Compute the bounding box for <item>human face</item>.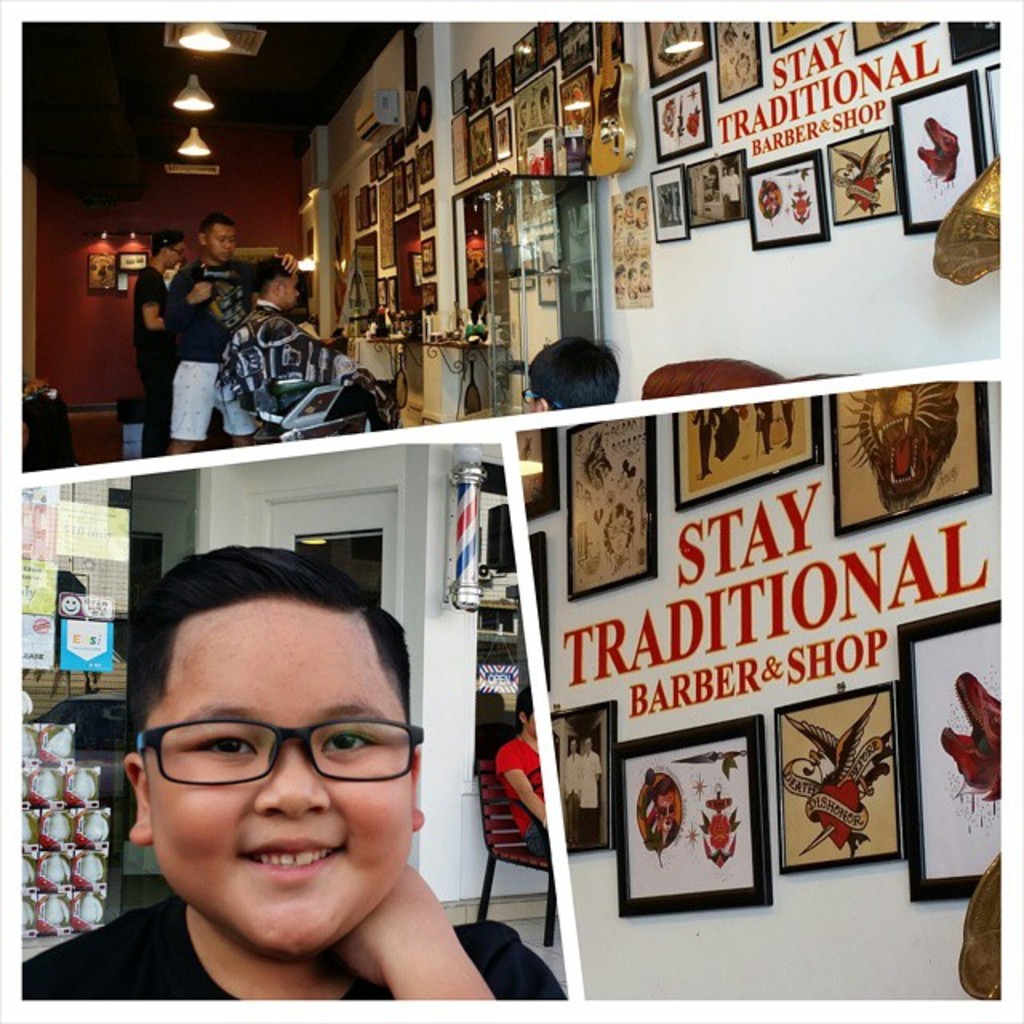
170 243 186 270.
